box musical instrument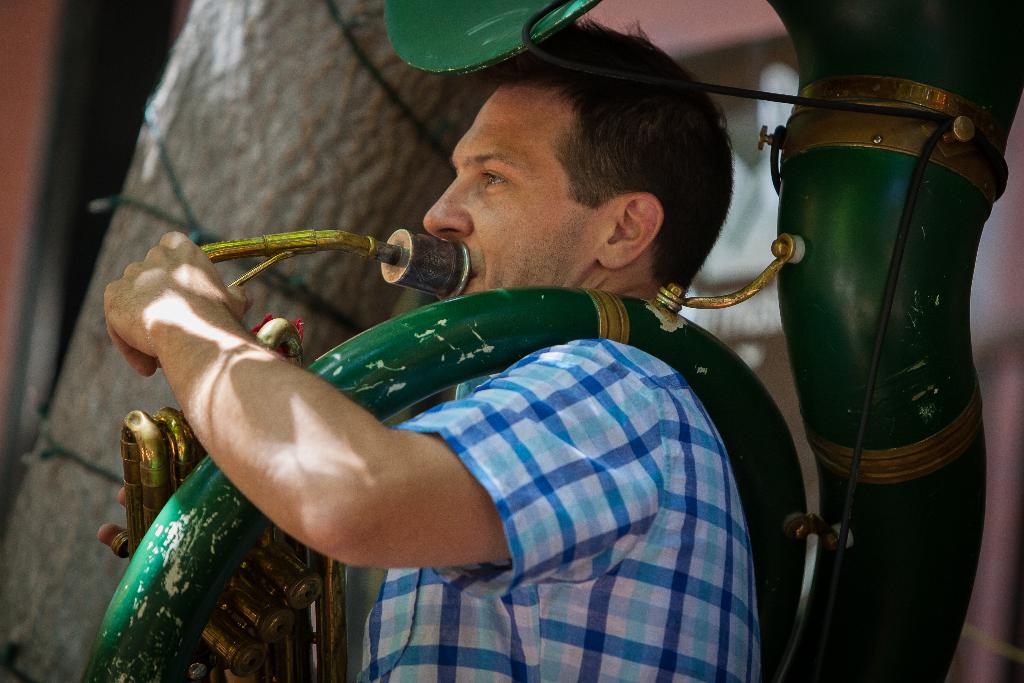
<bbox>88, 1, 1023, 682</bbox>
